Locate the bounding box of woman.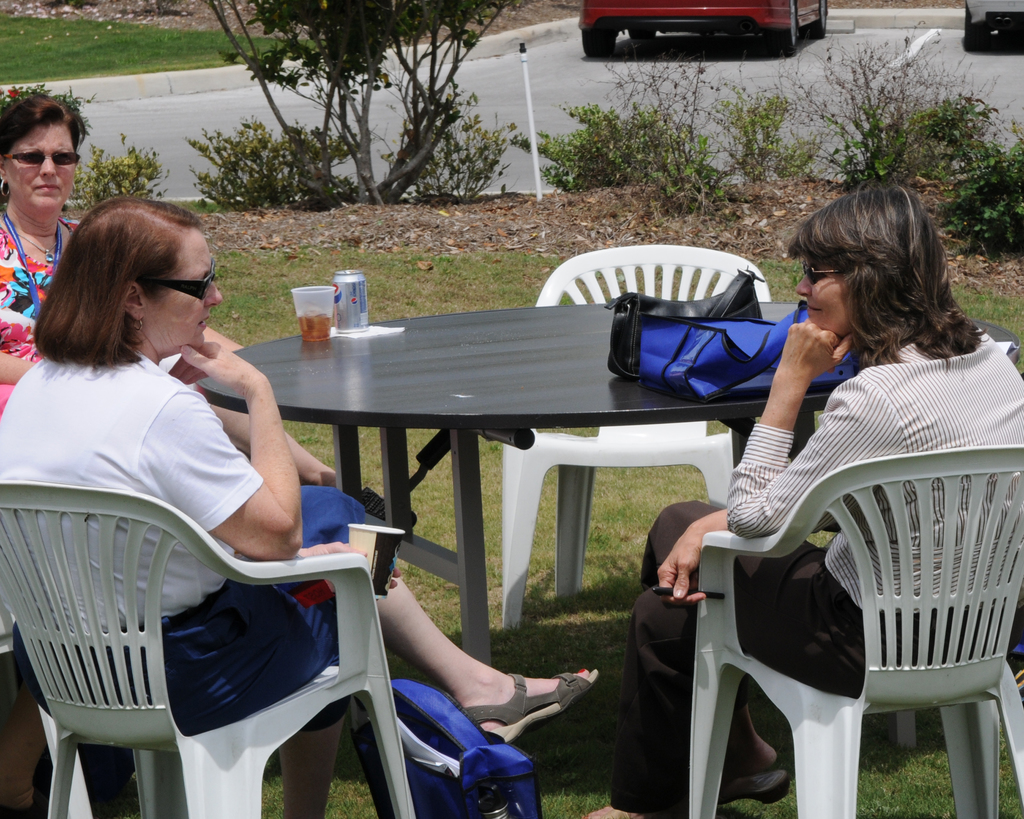
Bounding box: <region>0, 86, 339, 482</region>.
